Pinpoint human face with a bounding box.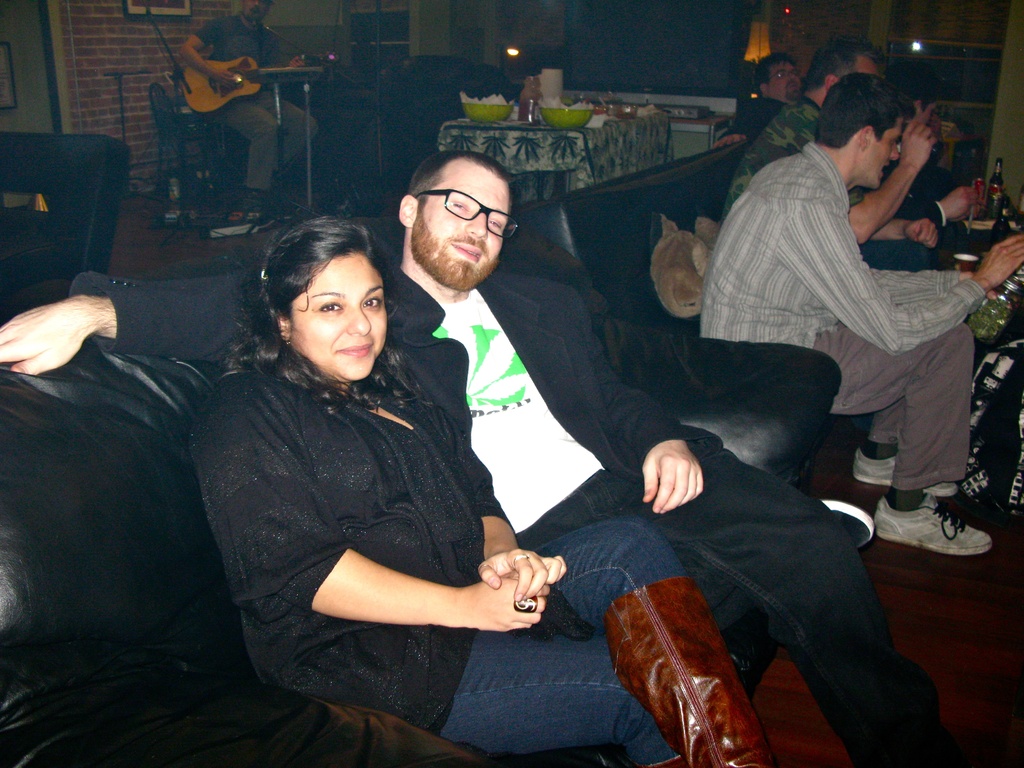
289/254/388/381.
